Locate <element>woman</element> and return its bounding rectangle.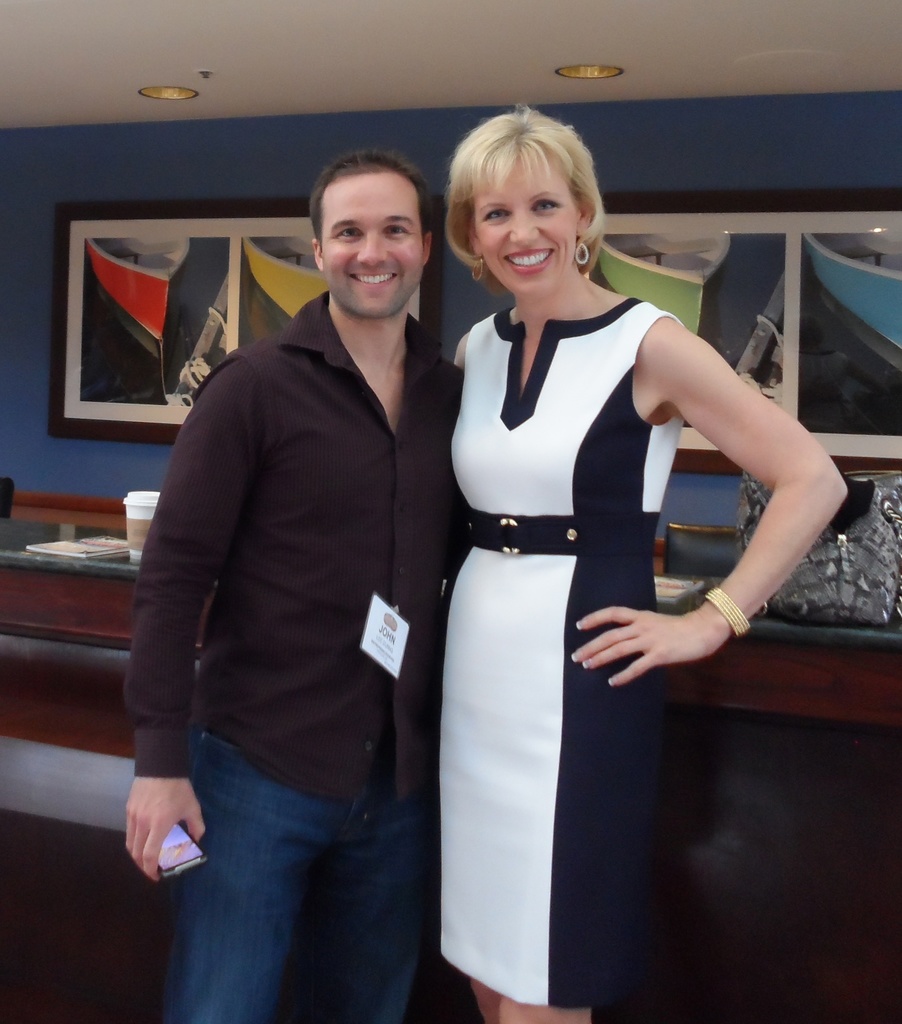
Rect(397, 130, 784, 1003).
